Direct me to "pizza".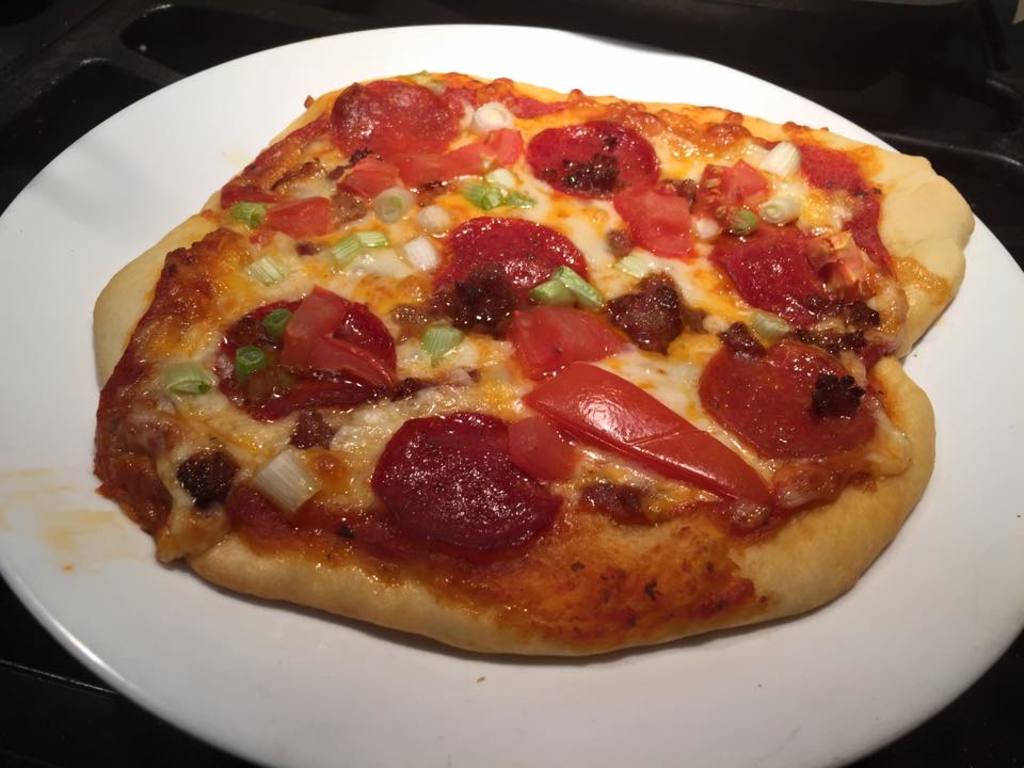
Direction: {"x1": 57, "y1": 86, "x2": 974, "y2": 671}.
